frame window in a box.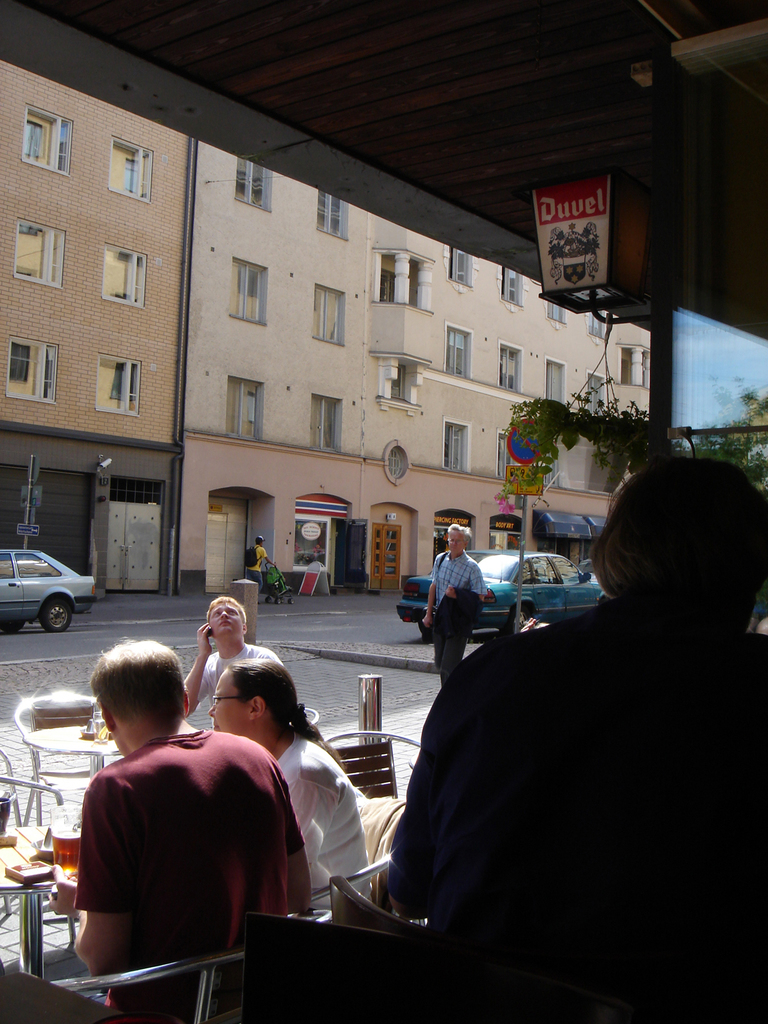
(x1=445, y1=415, x2=467, y2=469).
